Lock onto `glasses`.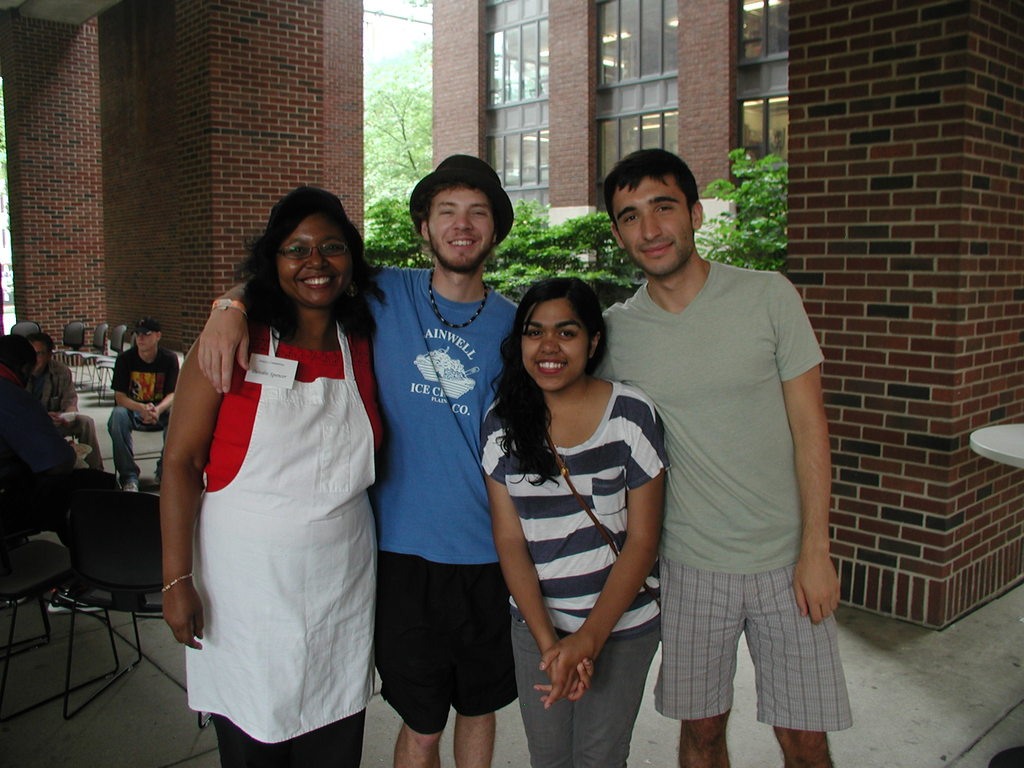
Locked: 273 239 358 263.
